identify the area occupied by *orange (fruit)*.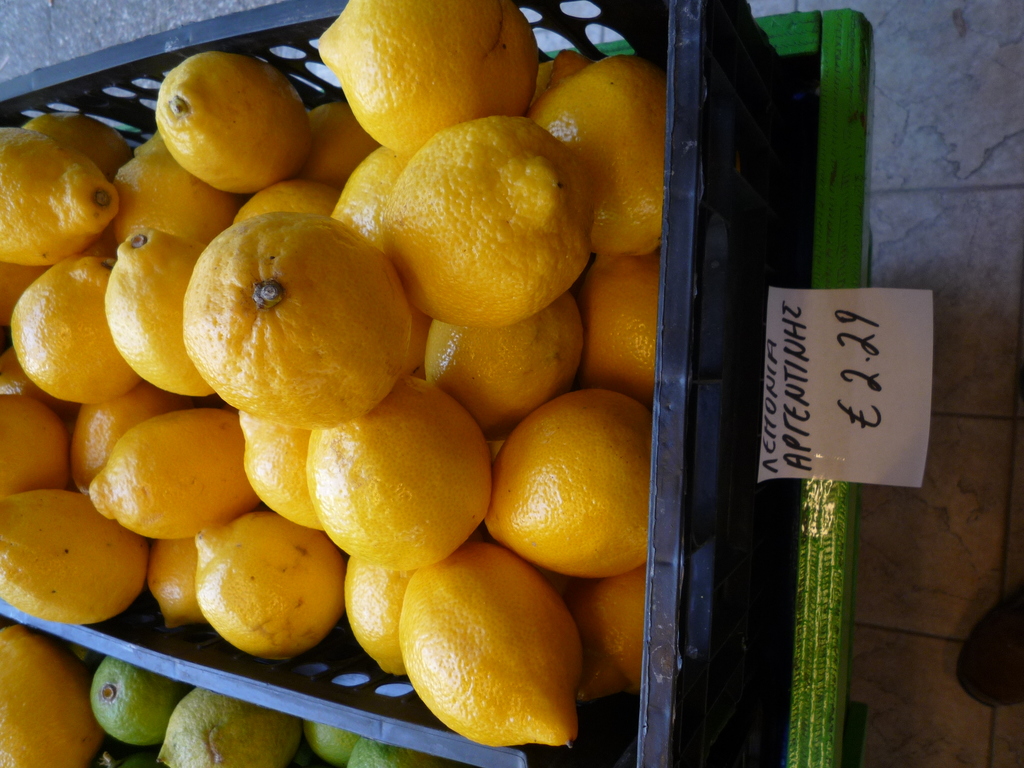
Area: Rect(196, 514, 335, 660).
